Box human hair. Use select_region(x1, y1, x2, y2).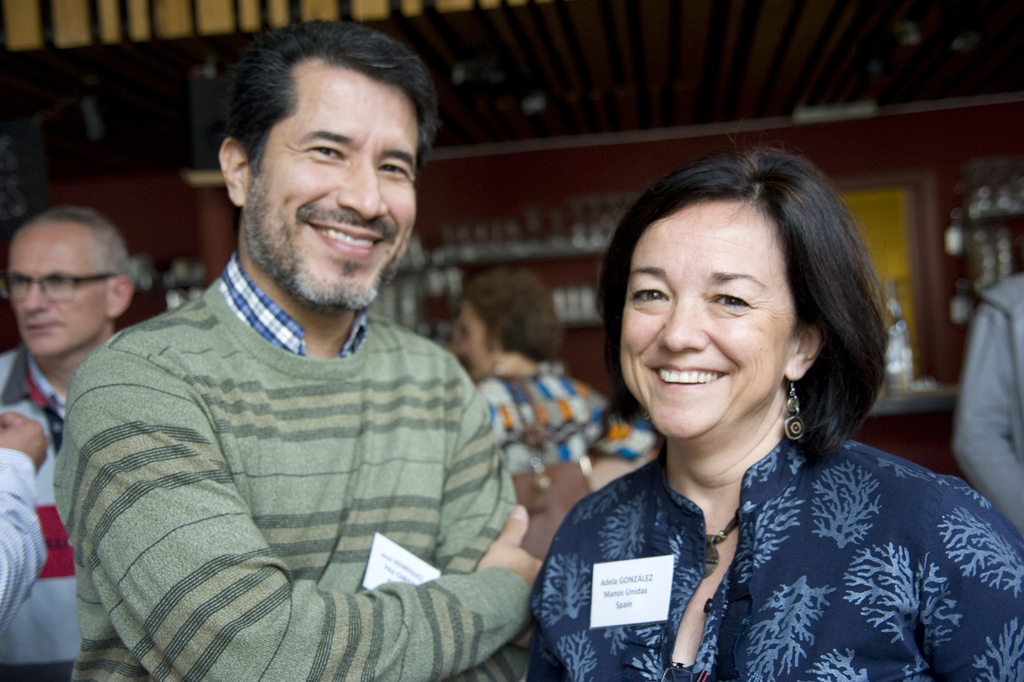
select_region(221, 18, 442, 197).
